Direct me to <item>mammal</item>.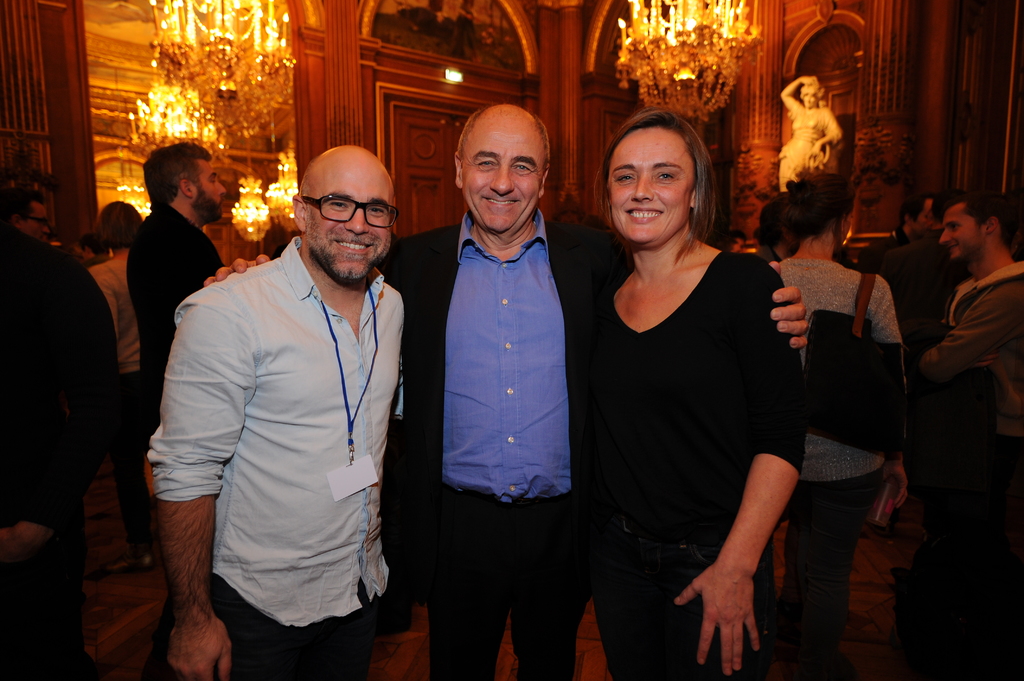
Direction: (730,226,749,259).
